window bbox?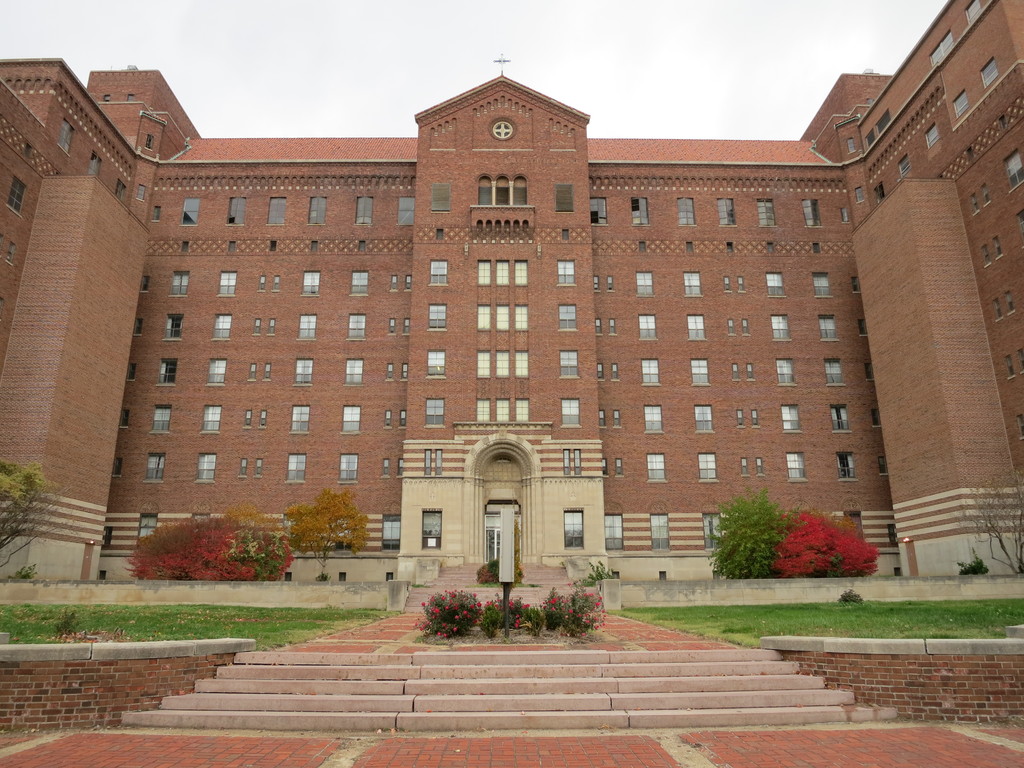
472:396:529:422
